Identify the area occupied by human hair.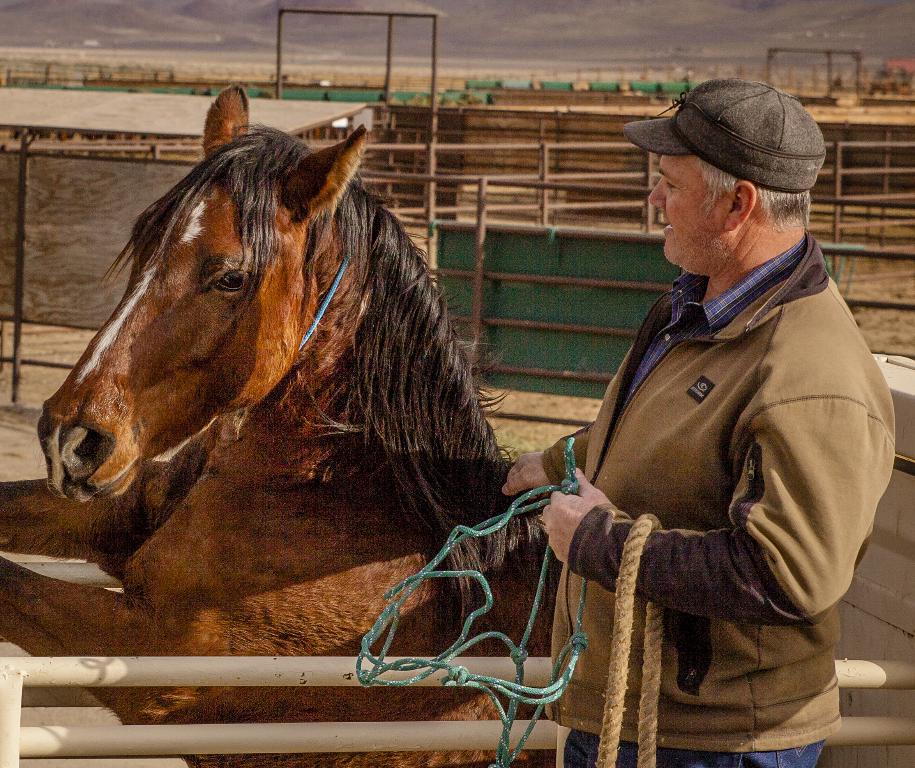
Area: box(669, 97, 812, 229).
